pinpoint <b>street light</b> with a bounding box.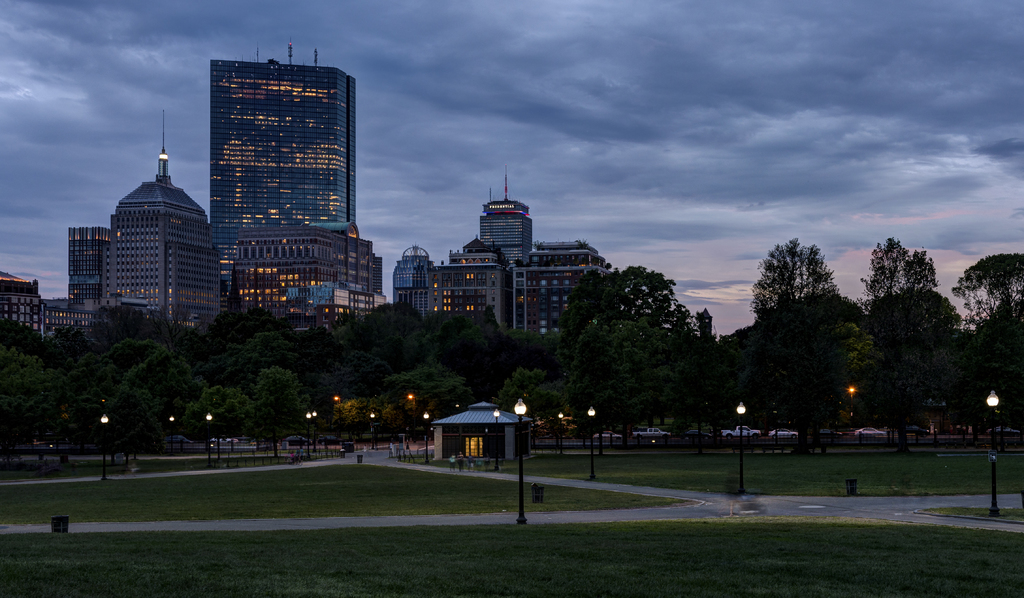
587:407:593:482.
